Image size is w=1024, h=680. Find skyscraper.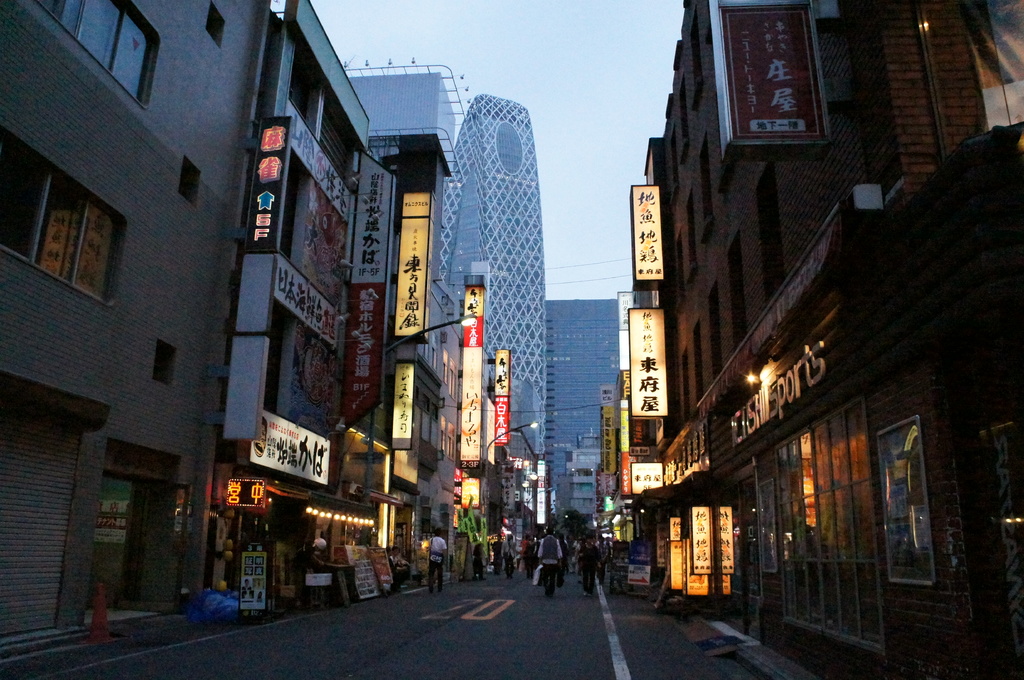
detection(541, 296, 657, 483).
